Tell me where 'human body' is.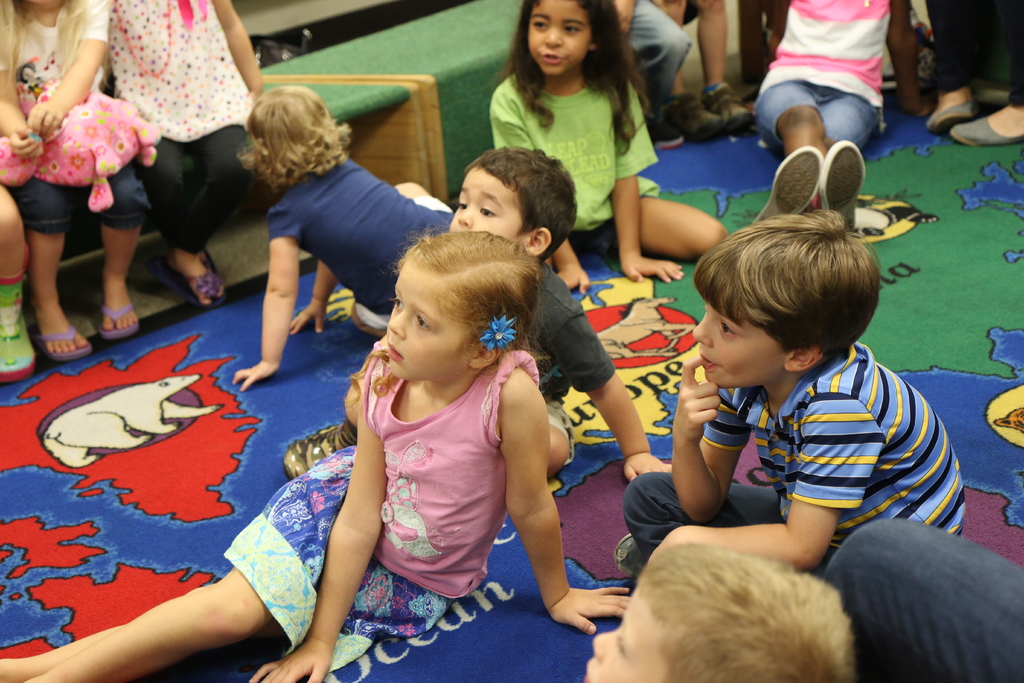
'human body' is at (273,265,674,482).
